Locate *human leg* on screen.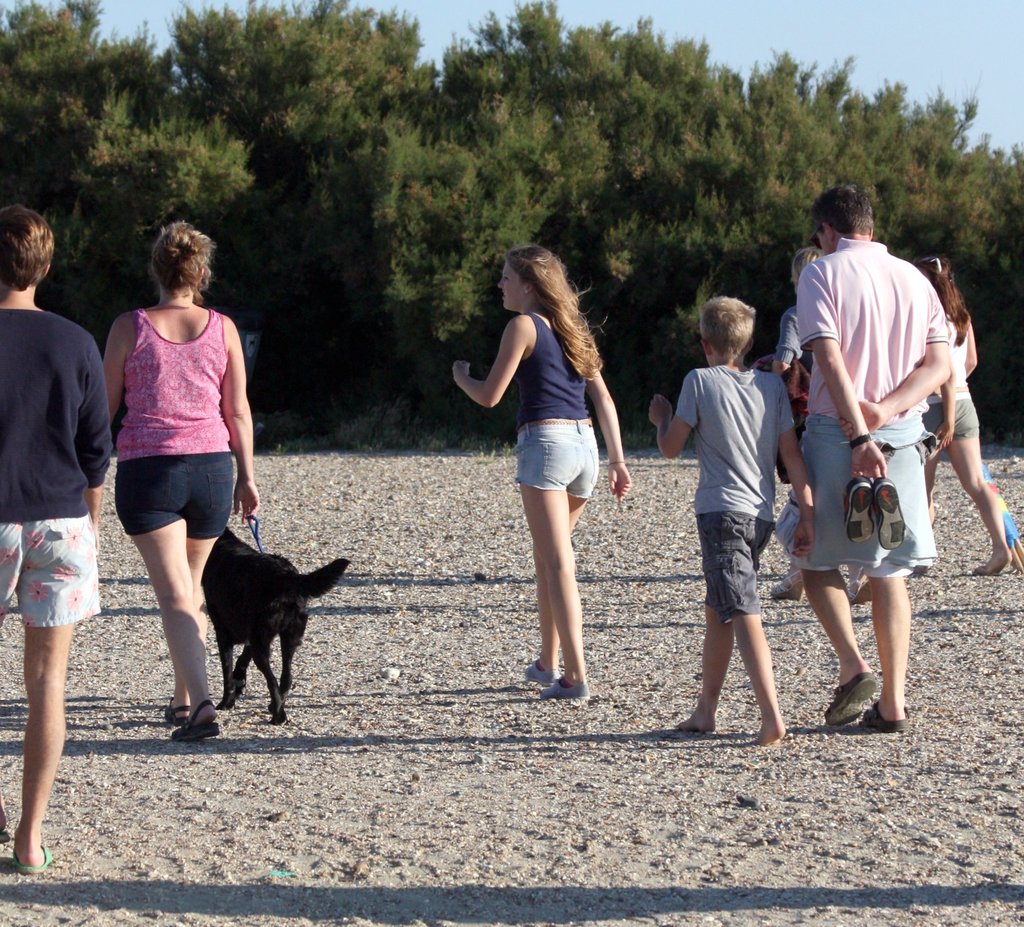
On screen at select_region(806, 430, 931, 718).
